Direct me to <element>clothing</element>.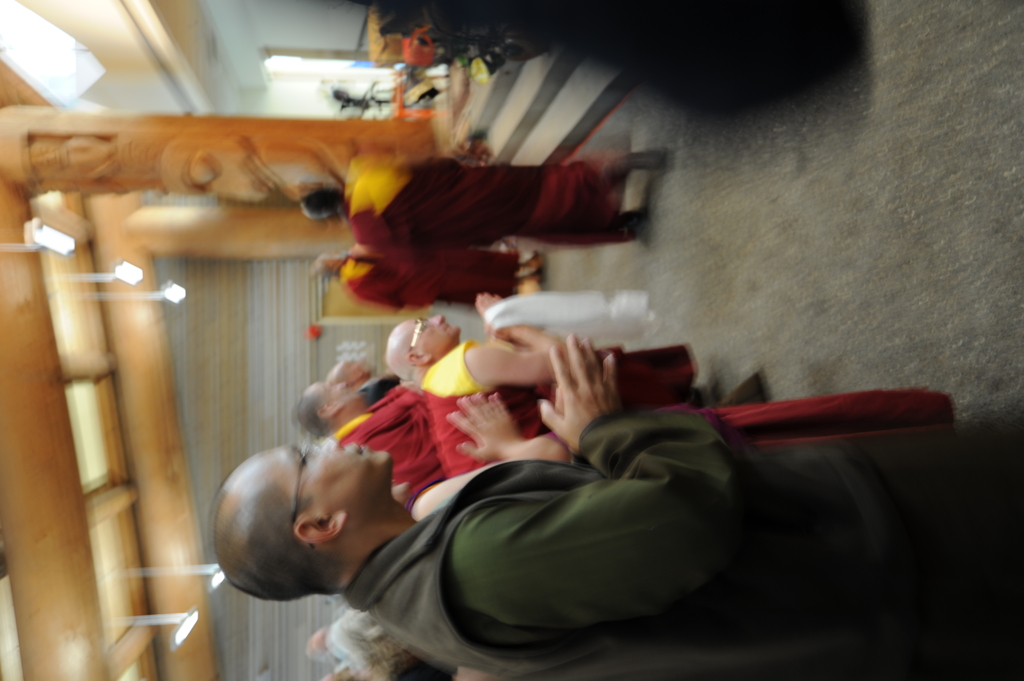
Direction: box=[345, 150, 628, 260].
